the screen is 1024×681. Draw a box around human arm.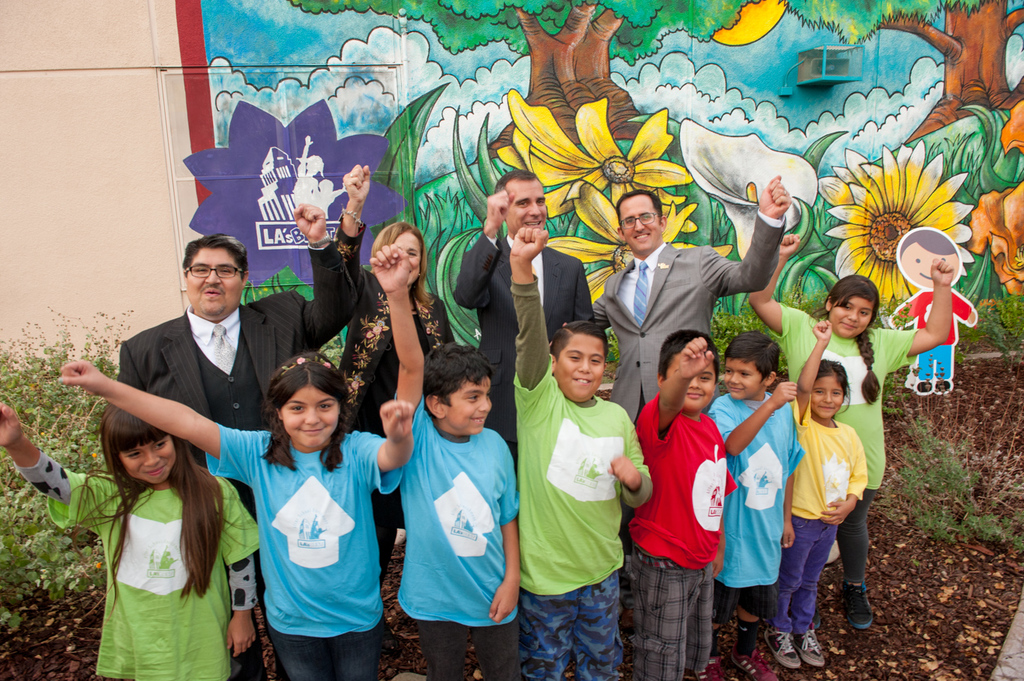
367,239,429,426.
